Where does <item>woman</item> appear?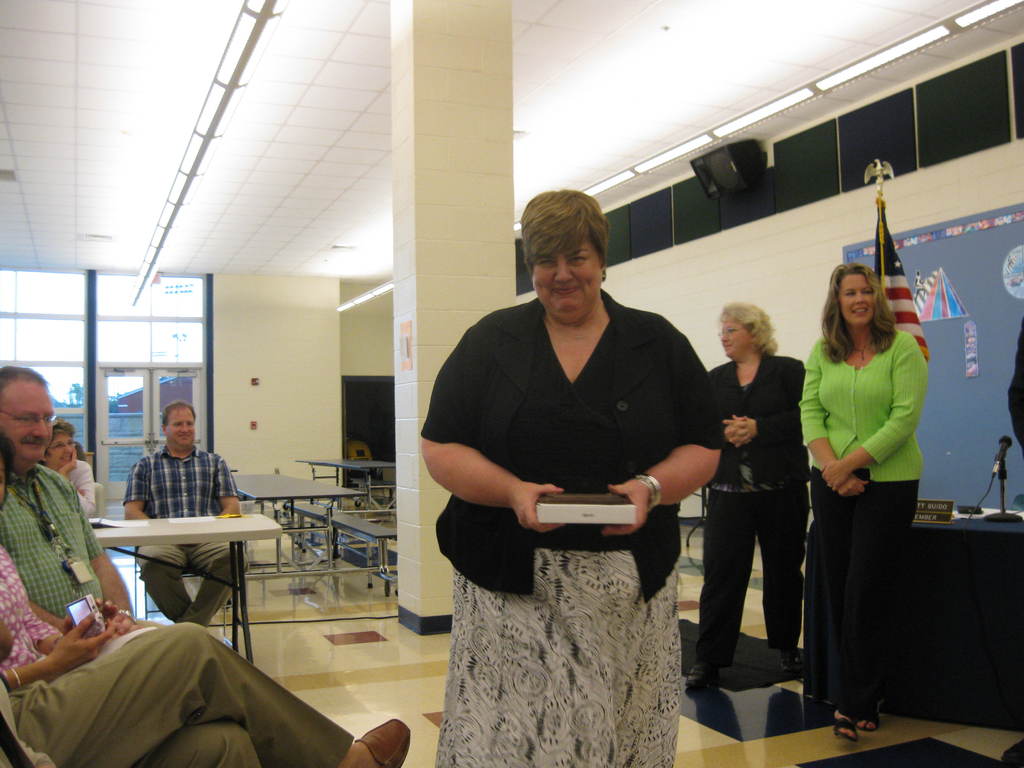
Appears at x1=40, y1=421, x2=97, y2=516.
